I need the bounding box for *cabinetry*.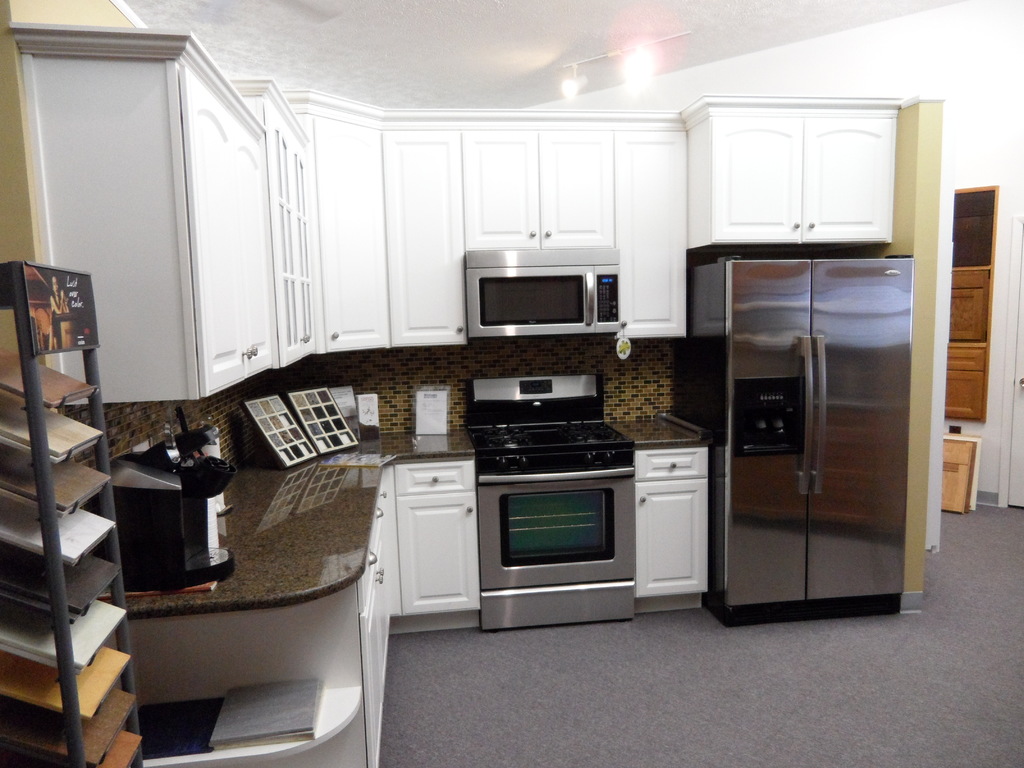
Here it is: bbox=(237, 80, 326, 344).
